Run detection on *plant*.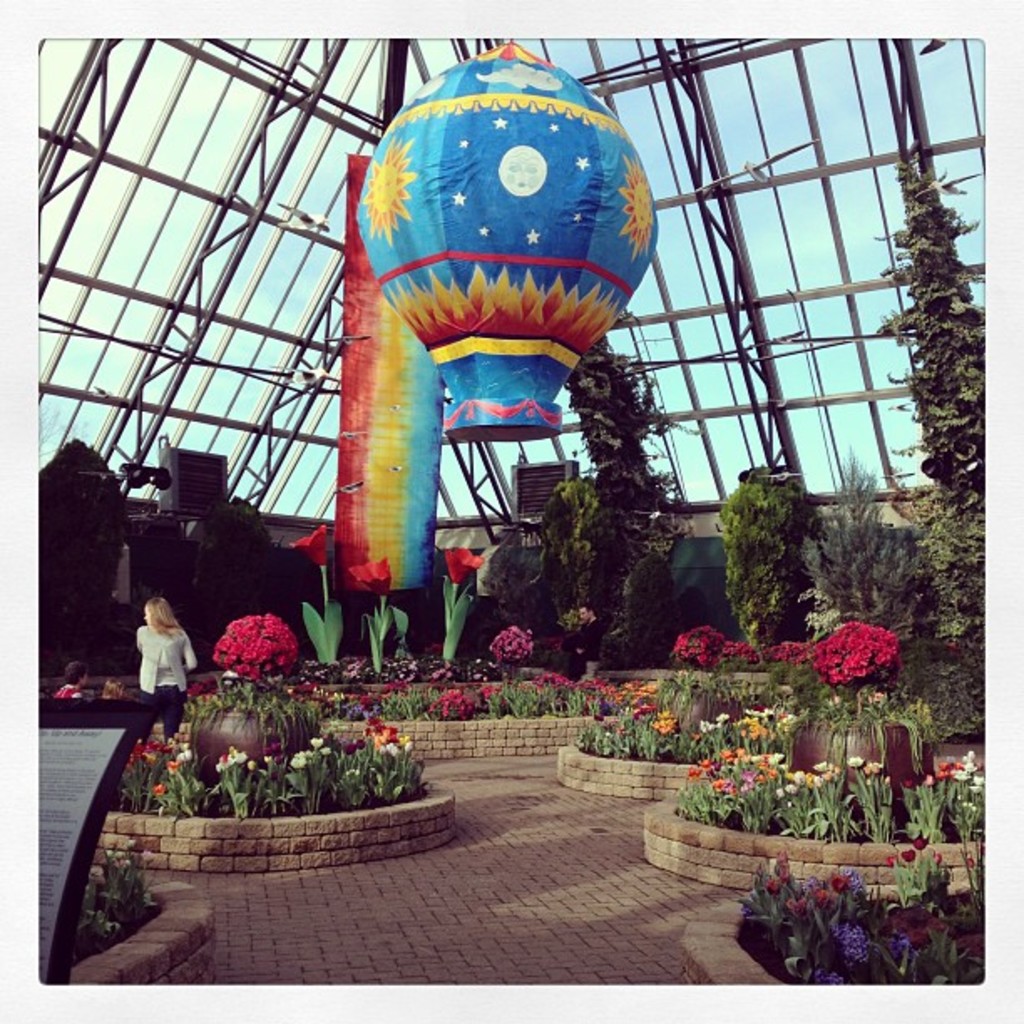
Result: [x1=532, y1=663, x2=572, y2=714].
